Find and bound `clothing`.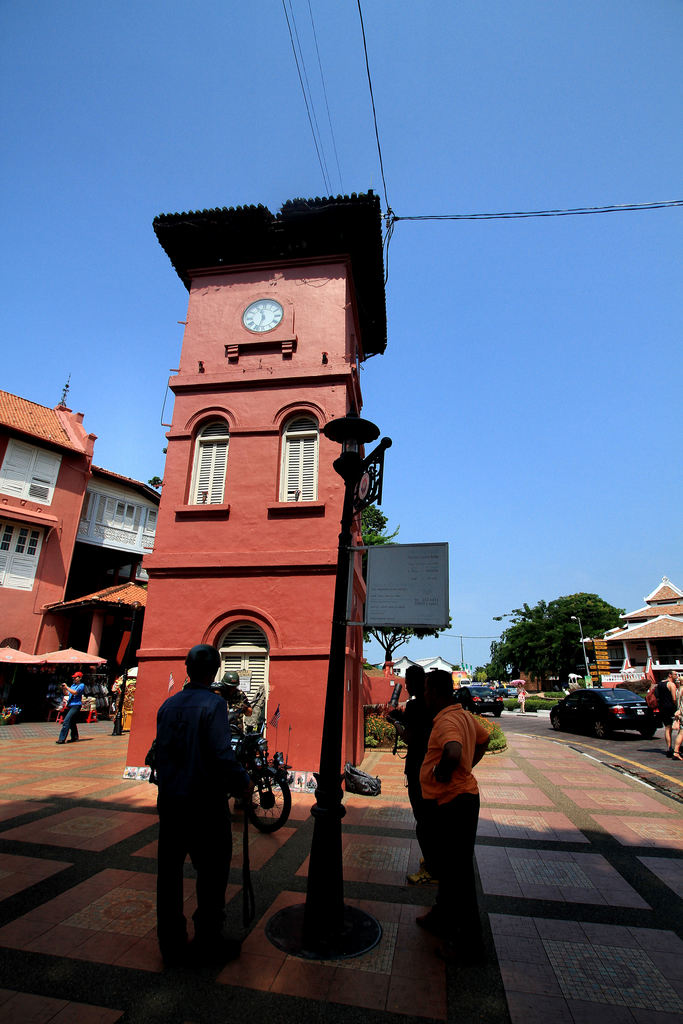
Bound: BBox(674, 684, 682, 728).
